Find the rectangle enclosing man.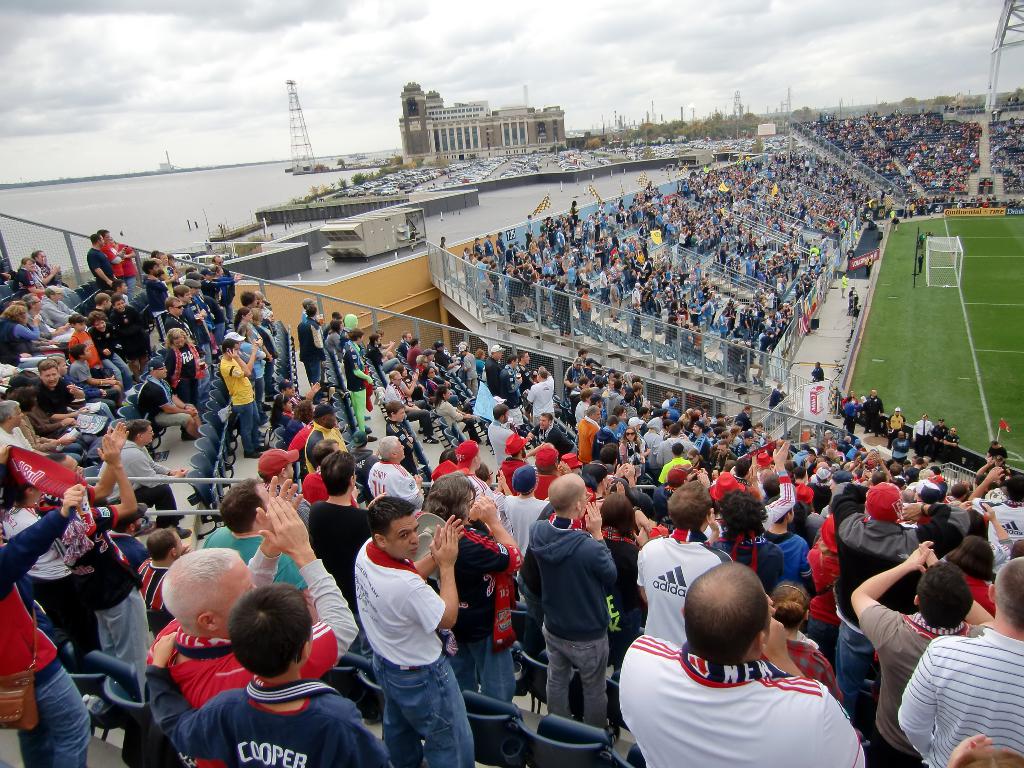
(left=102, top=419, right=191, bottom=540).
